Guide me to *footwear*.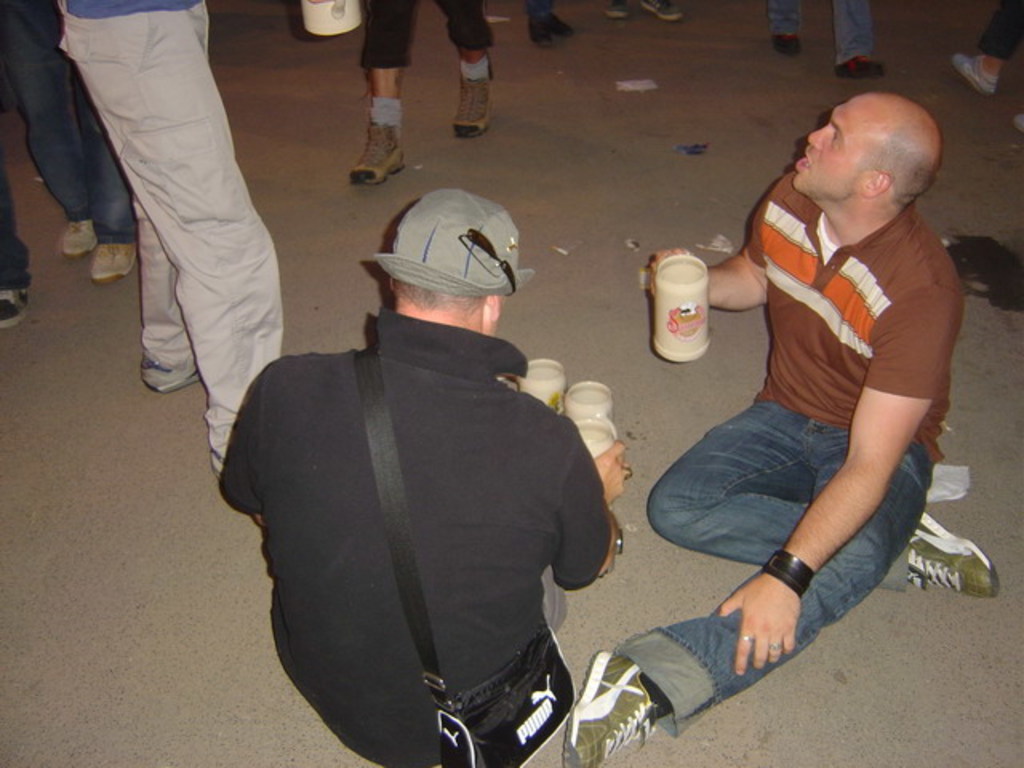
Guidance: locate(136, 354, 206, 394).
